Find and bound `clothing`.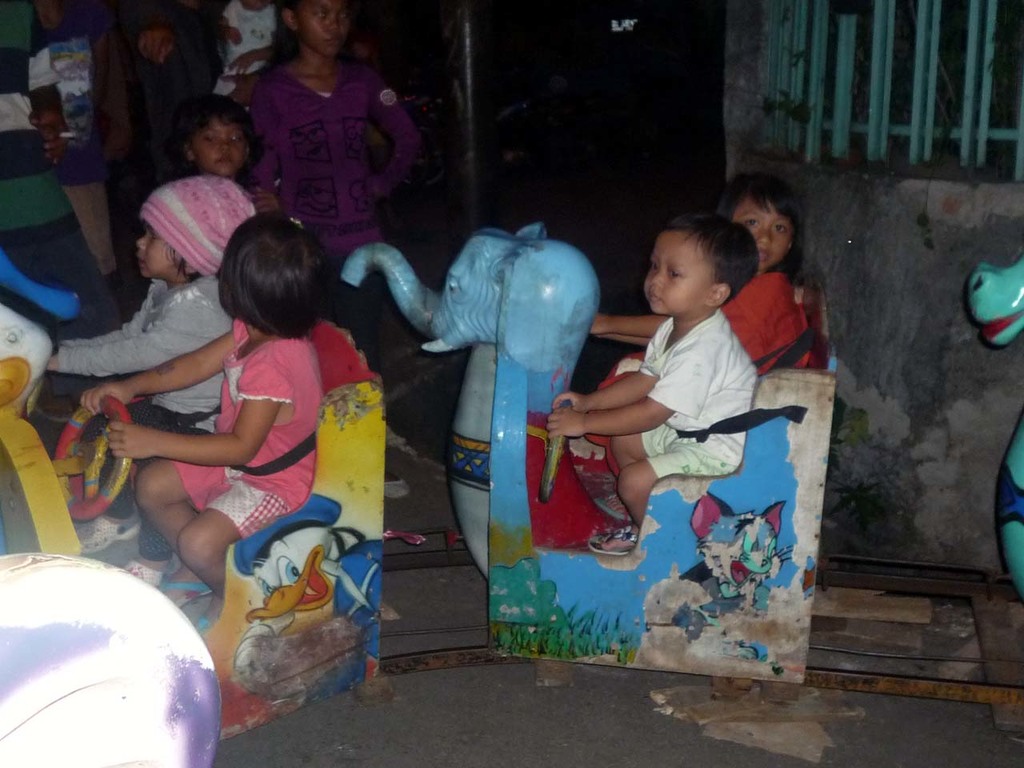
Bound: 722:260:826:386.
